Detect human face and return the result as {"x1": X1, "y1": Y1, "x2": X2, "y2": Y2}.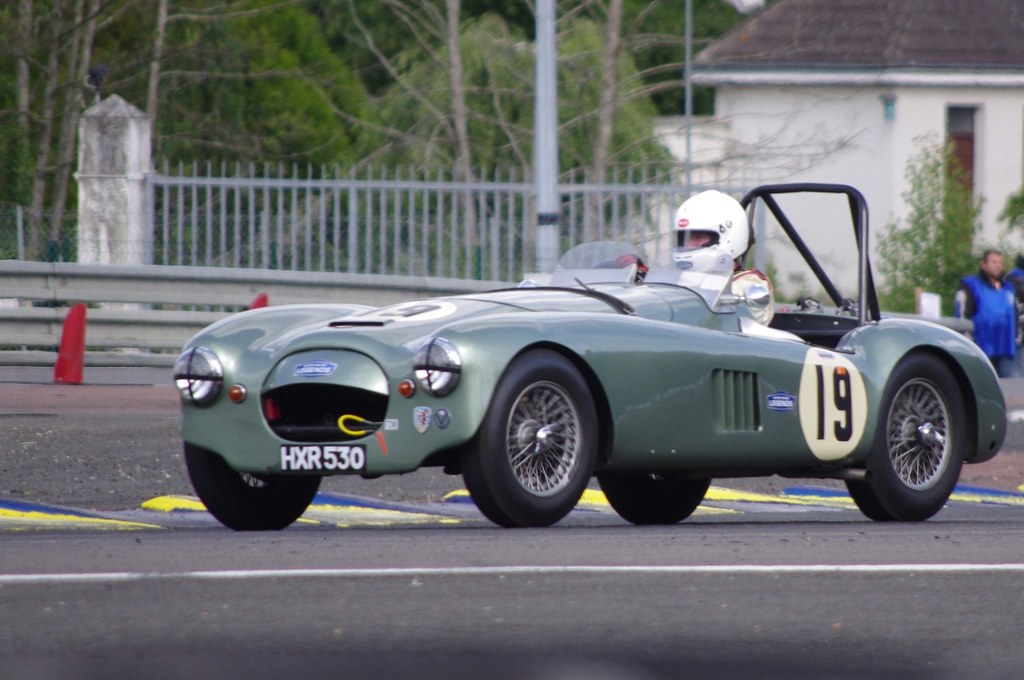
{"x1": 985, "y1": 252, "x2": 1006, "y2": 280}.
